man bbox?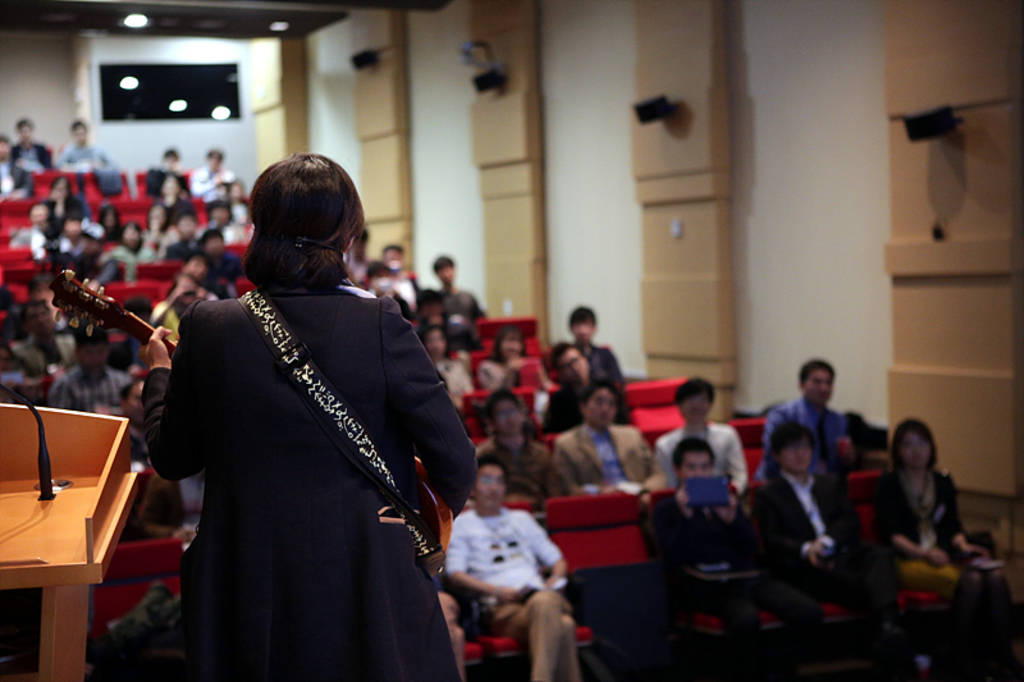
433:252:492:315
